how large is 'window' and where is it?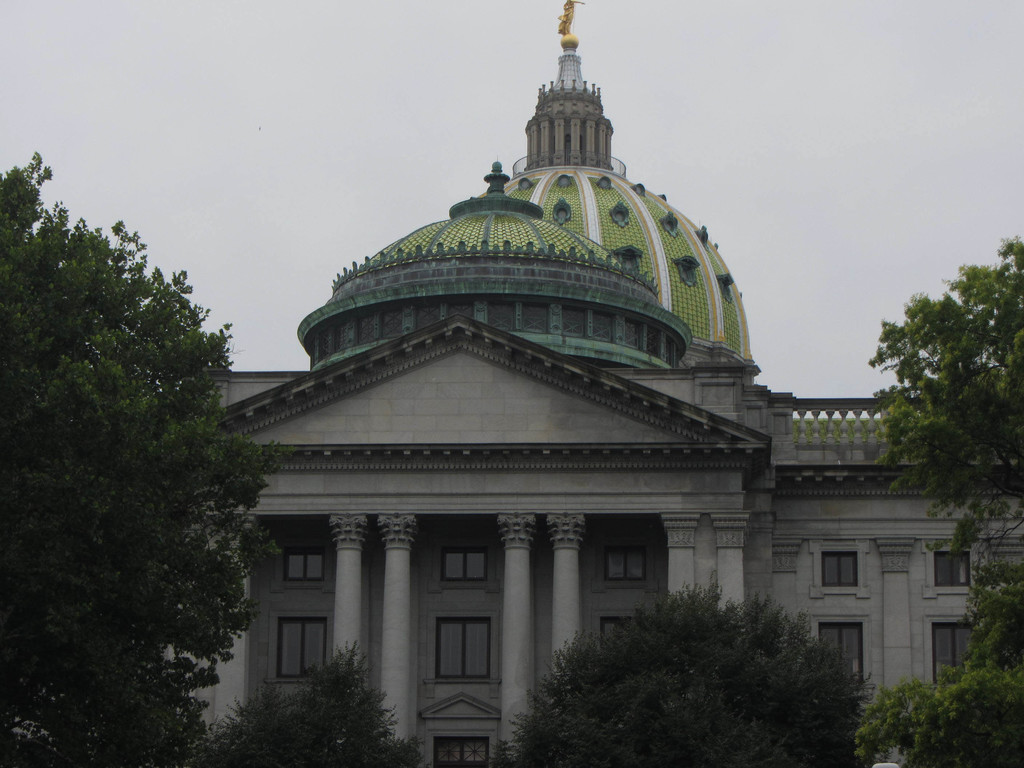
Bounding box: (598, 609, 641, 633).
